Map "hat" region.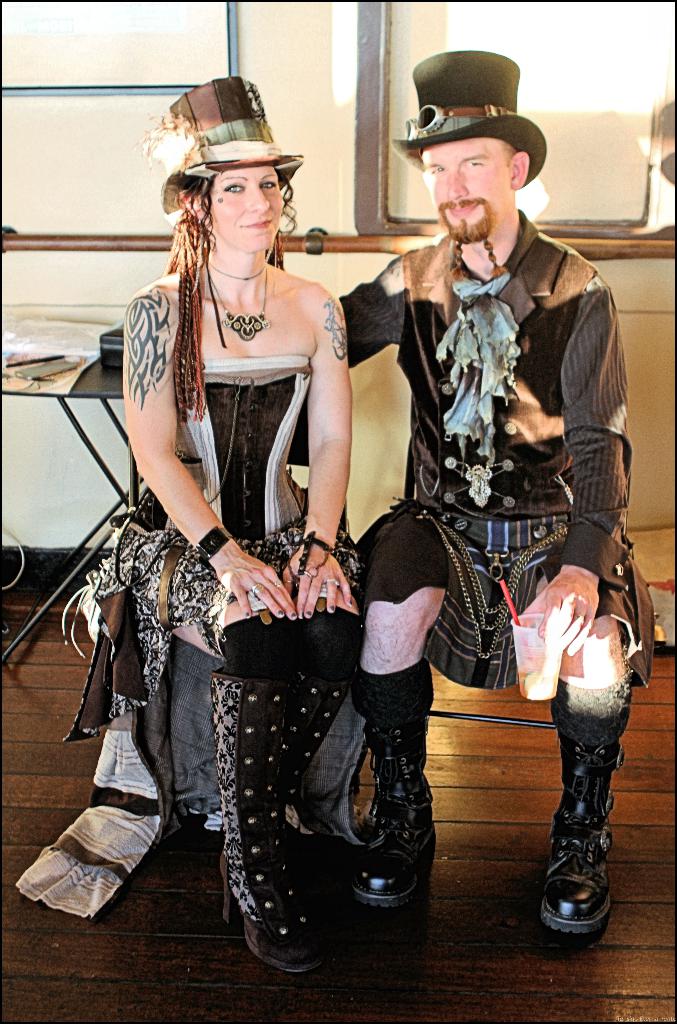
Mapped to x1=158 y1=66 x2=303 y2=214.
